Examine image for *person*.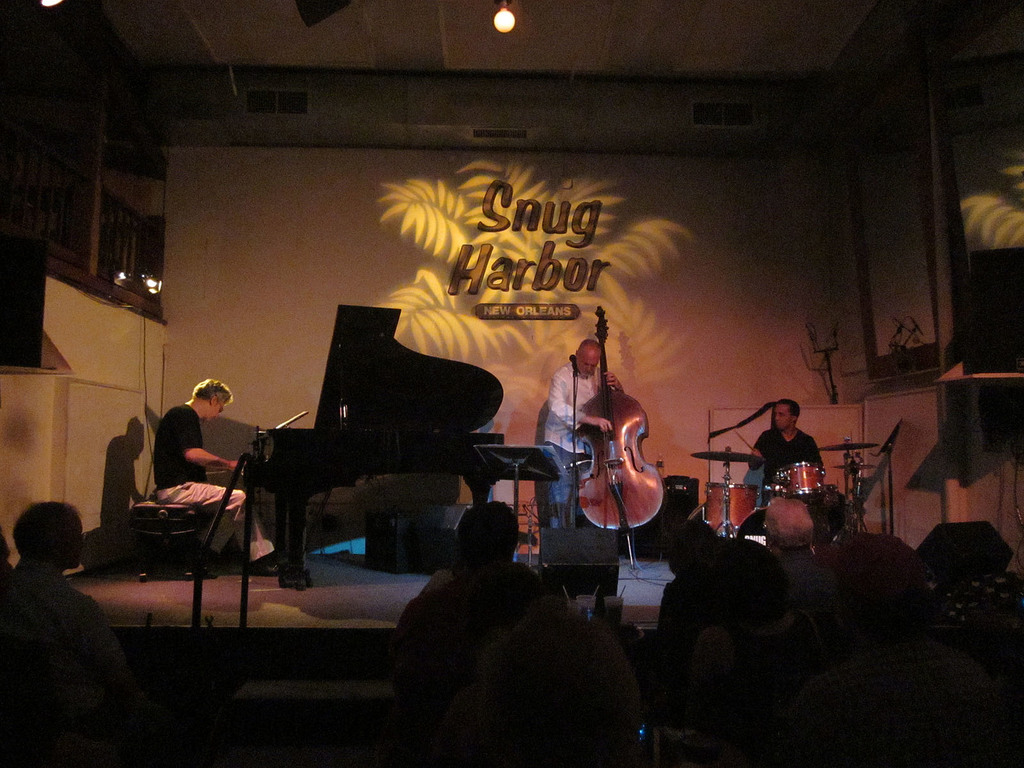
Examination result: crop(537, 337, 631, 534).
